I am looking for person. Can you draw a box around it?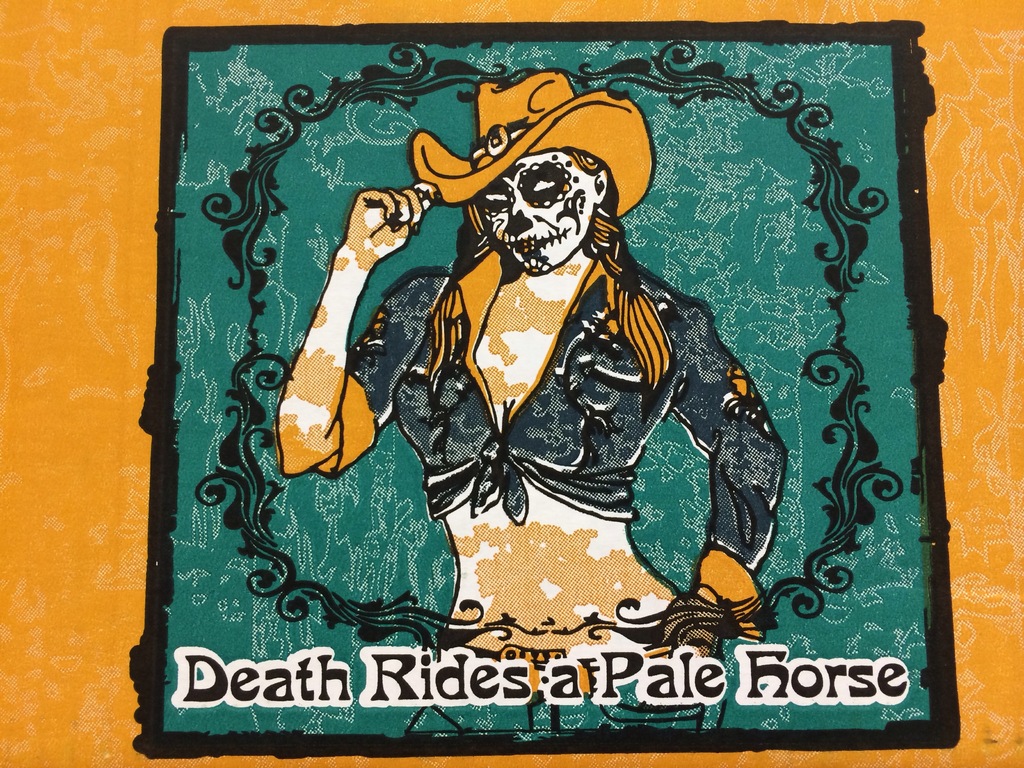
Sure, the bounding box is locate(284, 63, 772, 664).
